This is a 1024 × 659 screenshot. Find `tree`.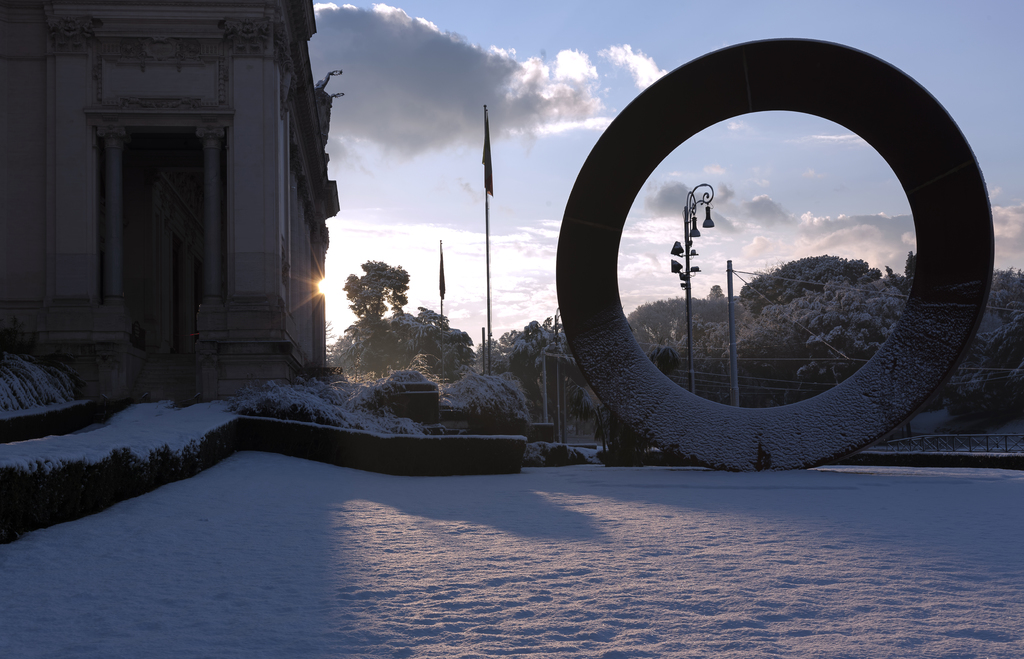
Bounding box: detection(326, 227, 419, 377).
